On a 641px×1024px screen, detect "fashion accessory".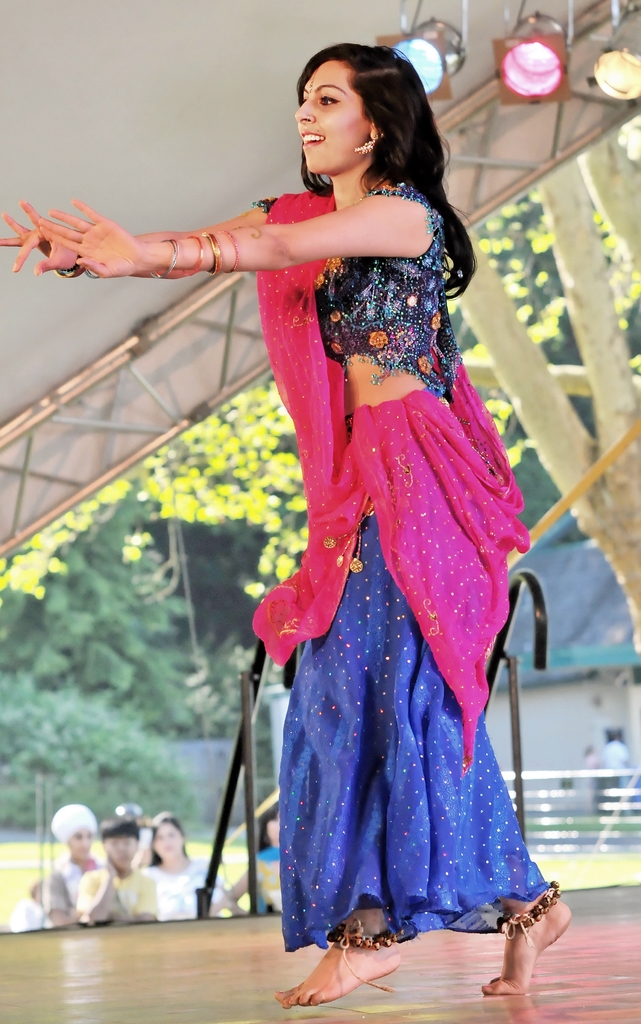
[325,916,399,995].
